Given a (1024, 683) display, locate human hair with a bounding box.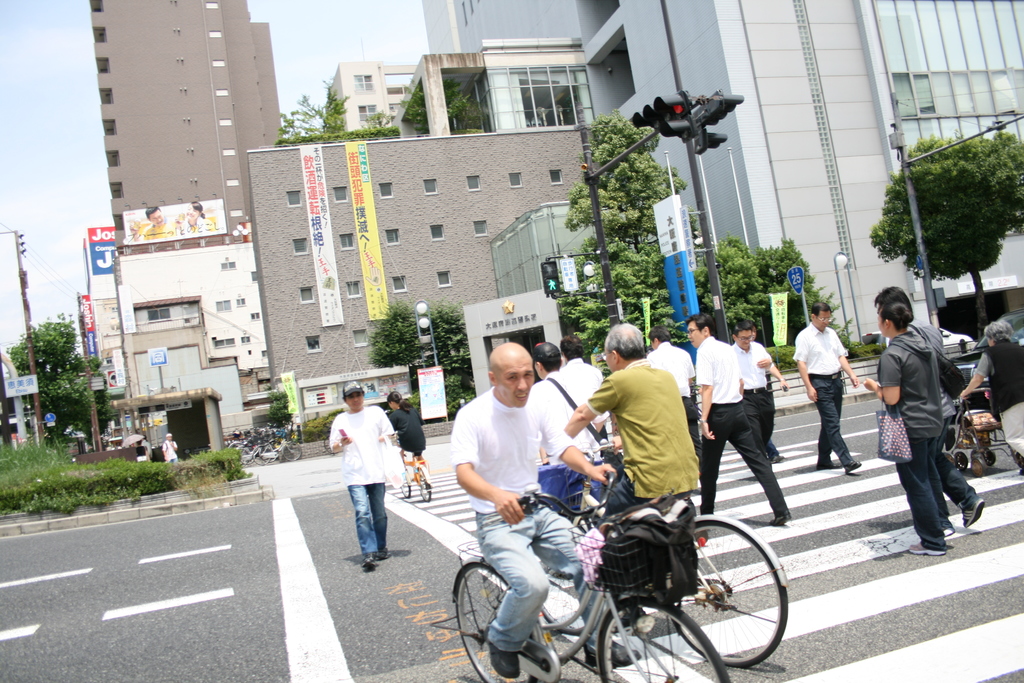
Located: detection(981, 320, 1012, 342).
